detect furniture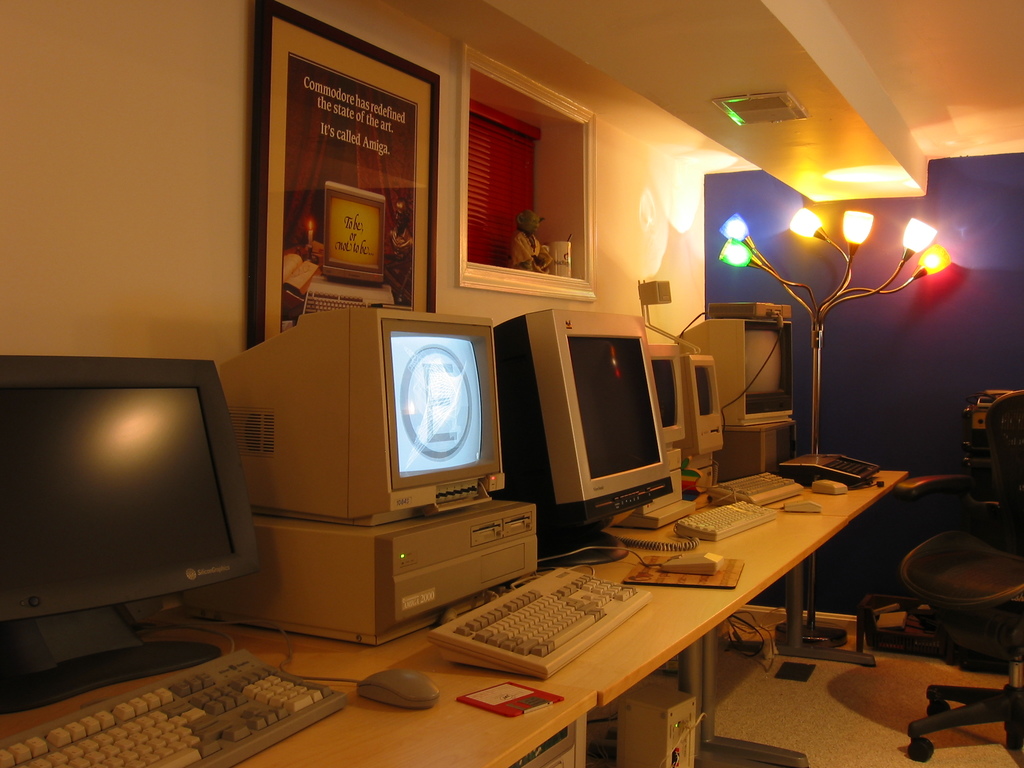
(left=0, top=466, right=907, bottom=767)
